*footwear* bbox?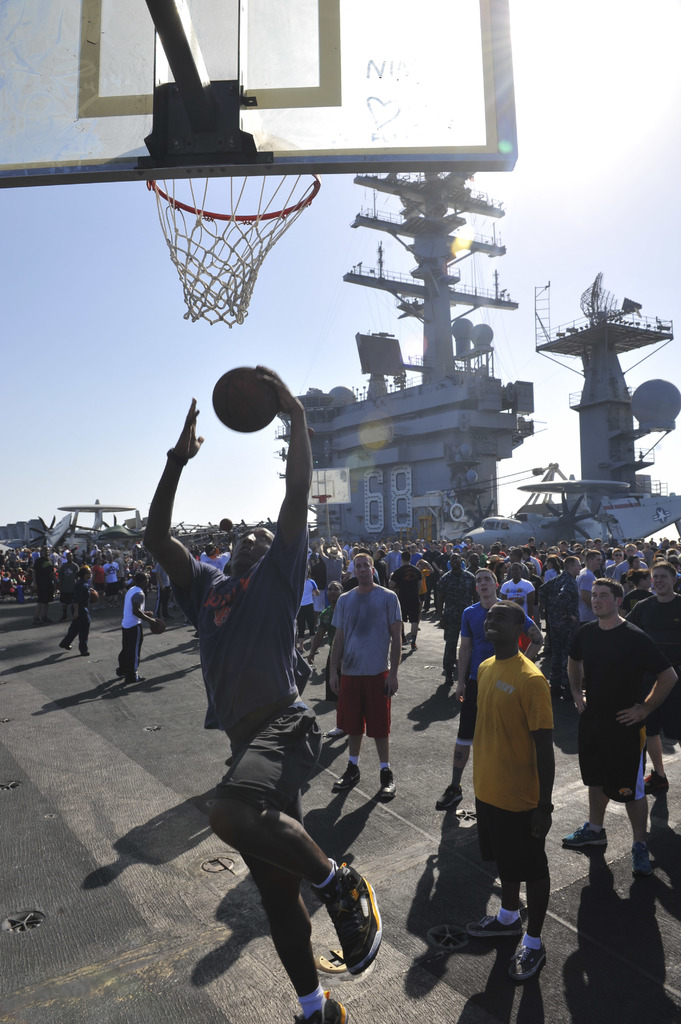
<bbox>377, 767, 395, 802</bbox>
